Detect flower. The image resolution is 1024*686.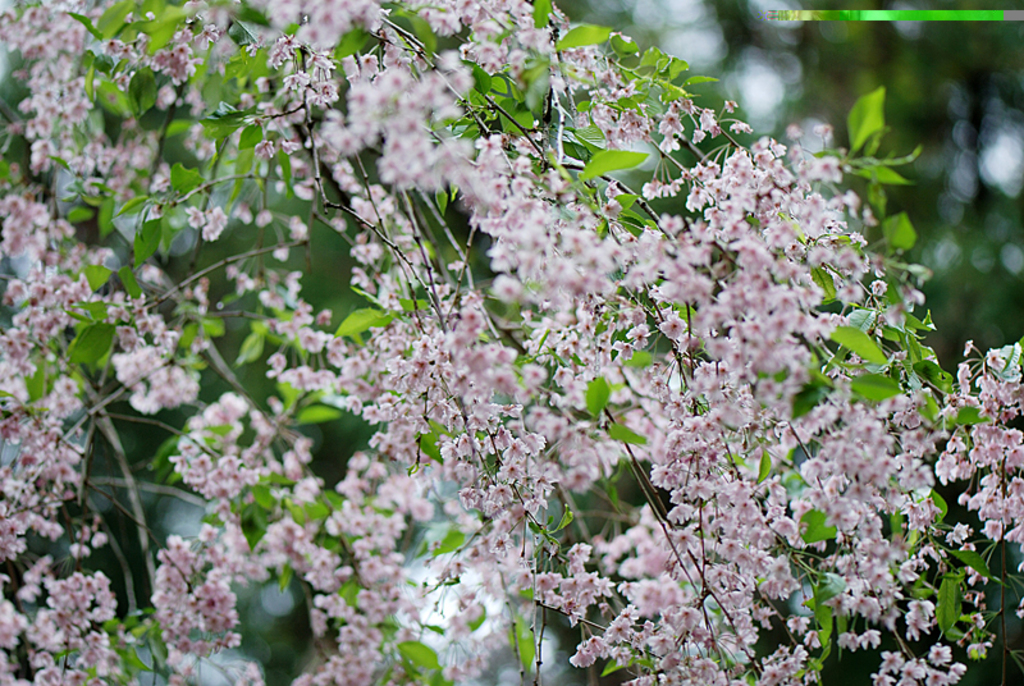
(142,514,241,671).
